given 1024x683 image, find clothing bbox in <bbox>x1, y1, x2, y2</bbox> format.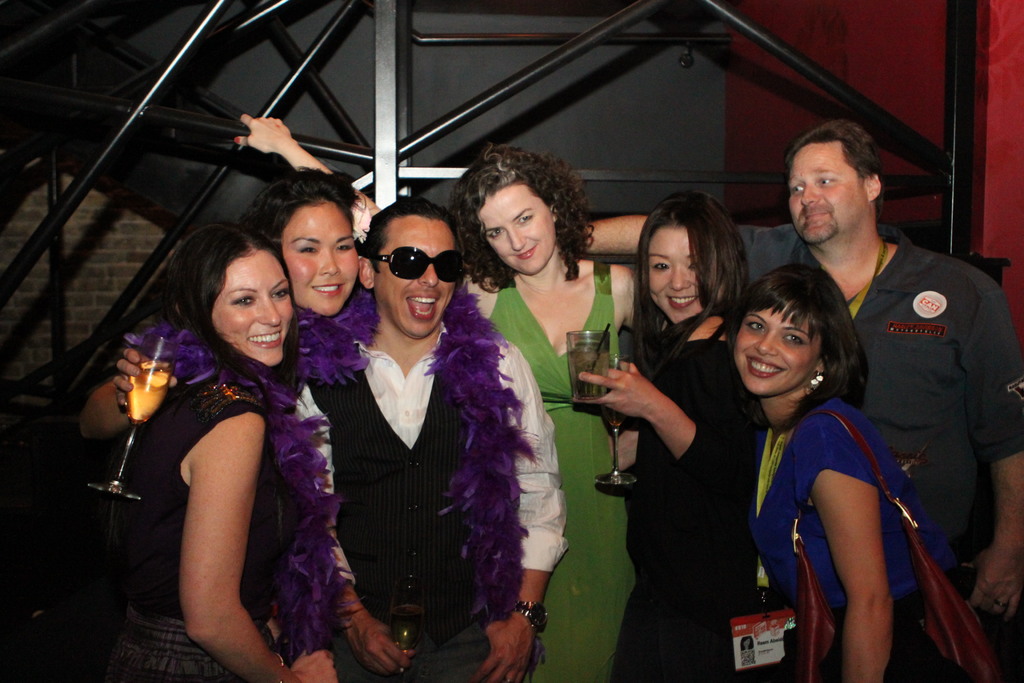
<bbox>88, 375, 295, 682</bbox>.
